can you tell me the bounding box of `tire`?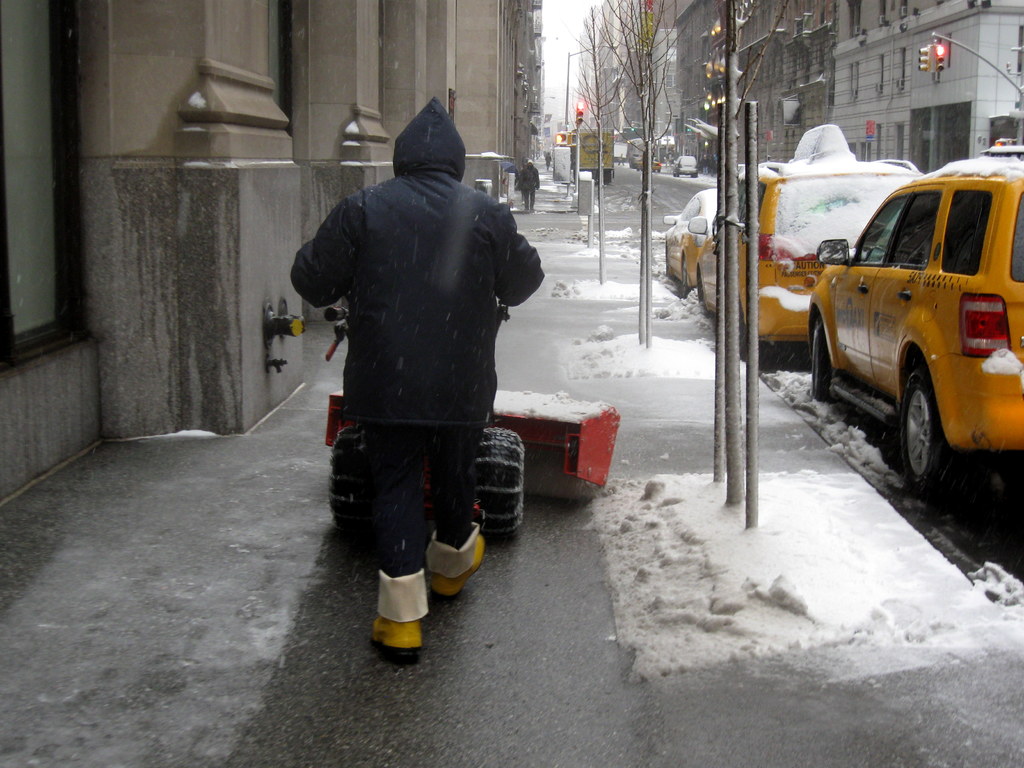
661 241 670 276.
